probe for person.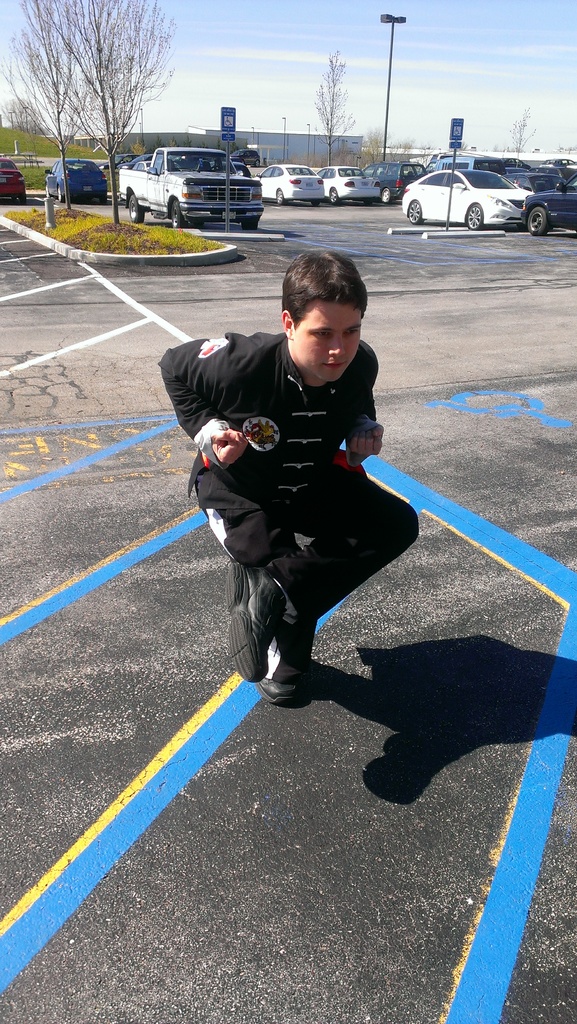
Probe result: box=[189, 246, 407, 717].
